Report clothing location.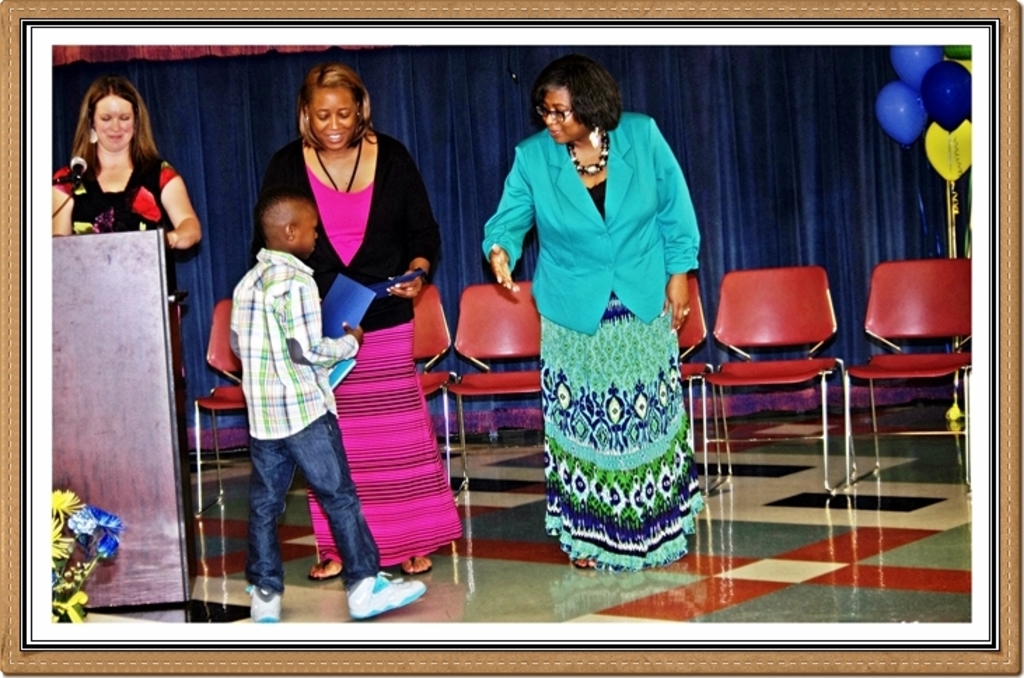
Report: l=55, t=154, r=181, b=235.
